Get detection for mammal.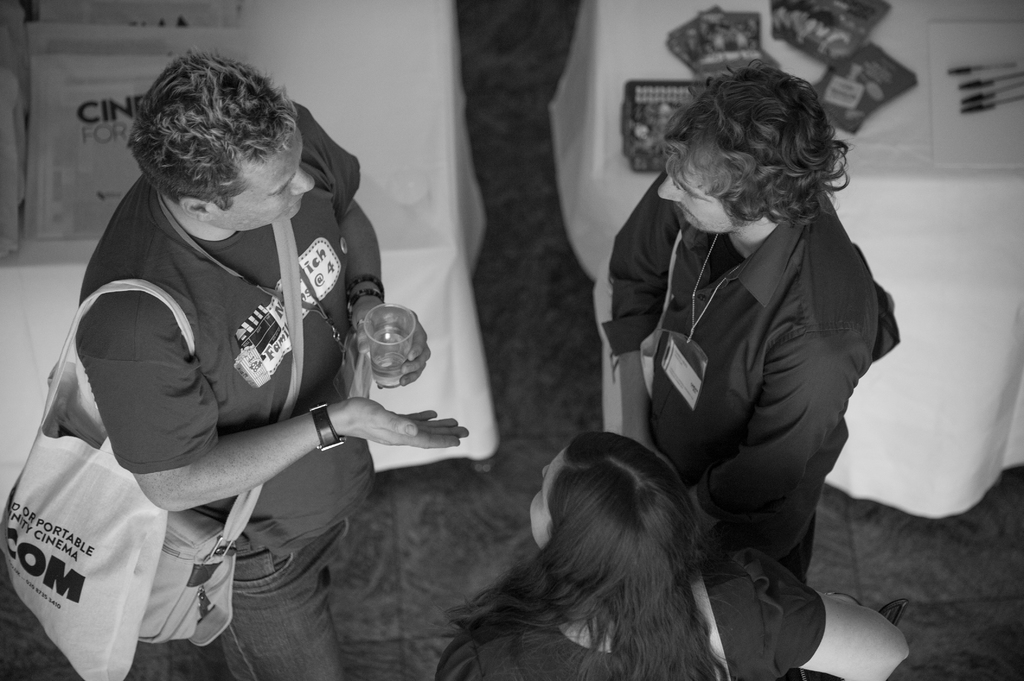
Detection: detection(70, 52, 473, 680).
